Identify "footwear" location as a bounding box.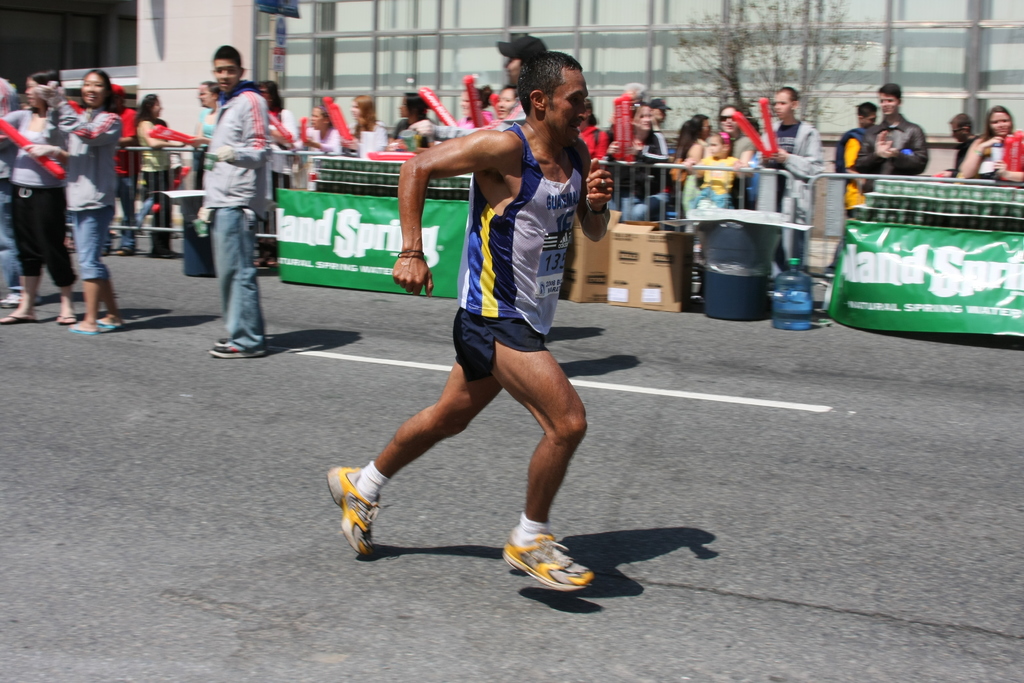
left=5, top=311, right=38, bottom=320.
